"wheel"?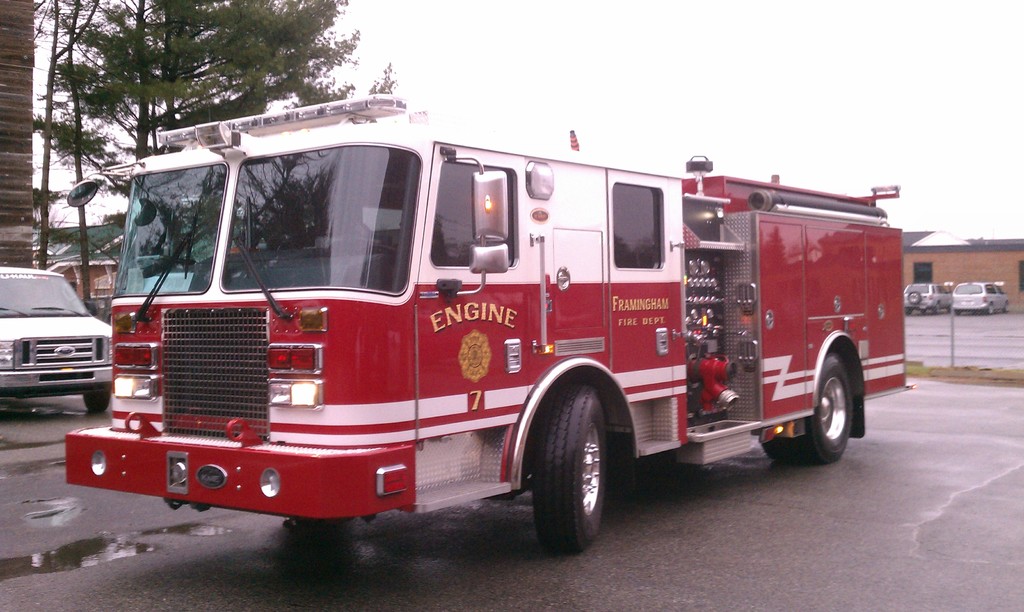
<box>952,310,960,316</box>
